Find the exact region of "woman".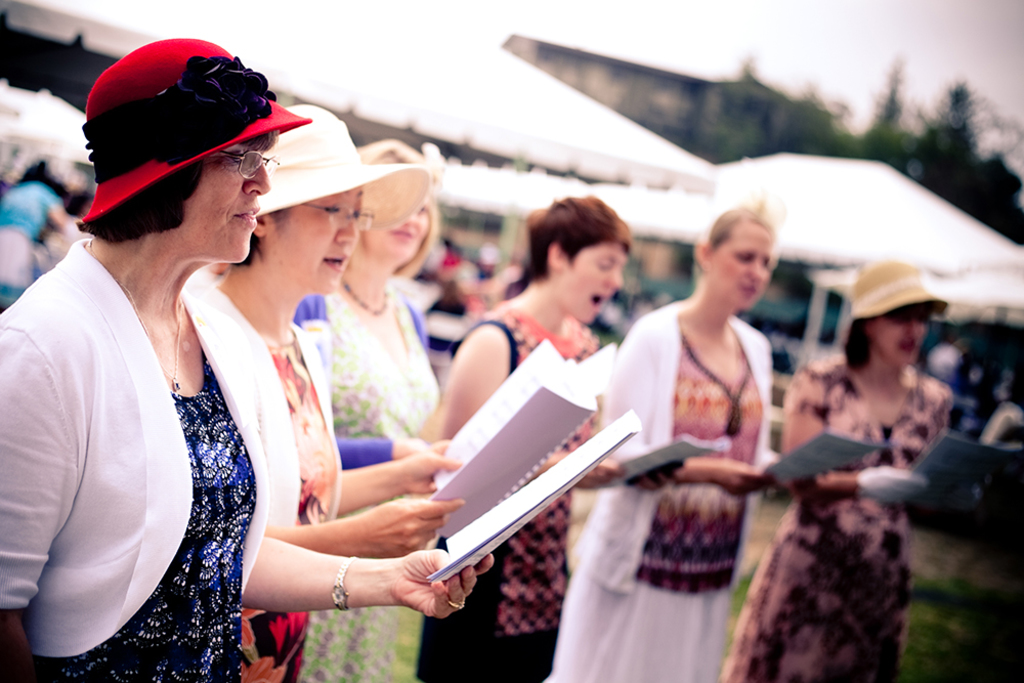
Exact region: [x1=413, y1=186, x2=629, y2=682].
